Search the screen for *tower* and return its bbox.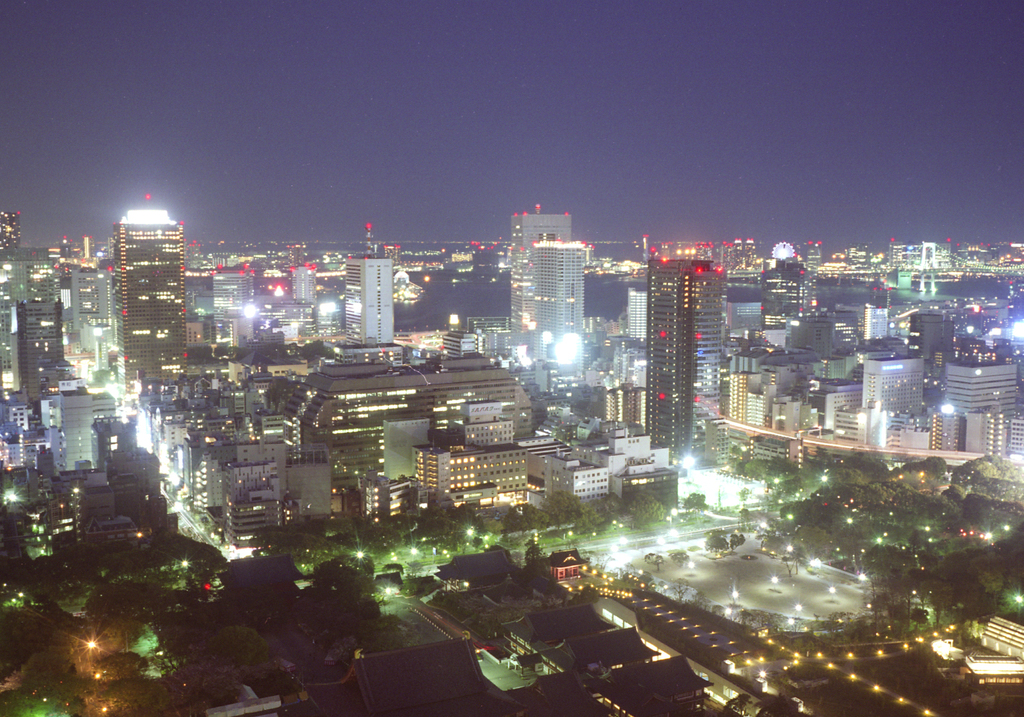
Found: (23, 298, 72, 395).
